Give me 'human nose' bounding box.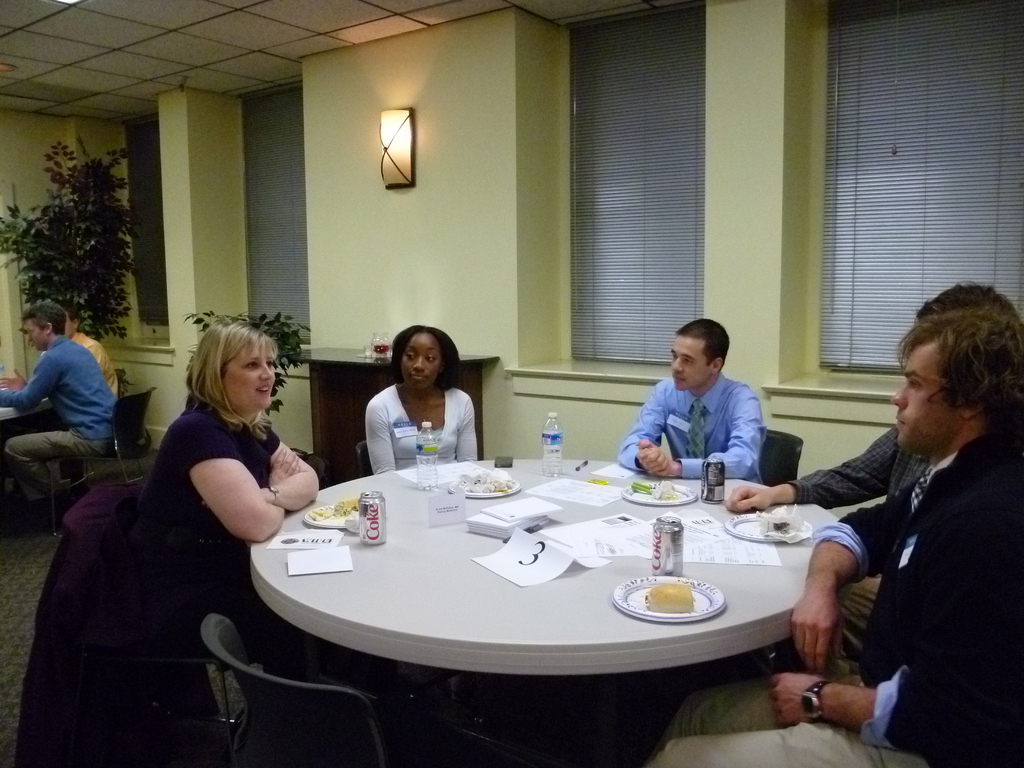
(29, 335, 36, 346).
